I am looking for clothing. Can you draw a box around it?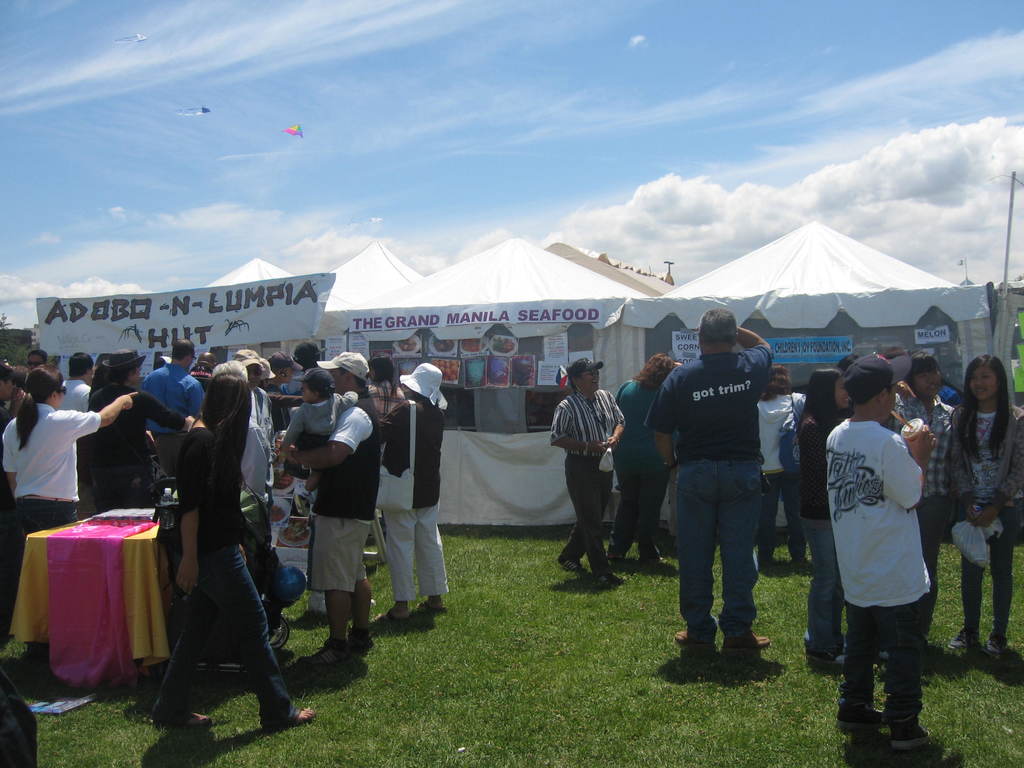
Sure, the bounding box is select_region(294, 388, 347, 431).
